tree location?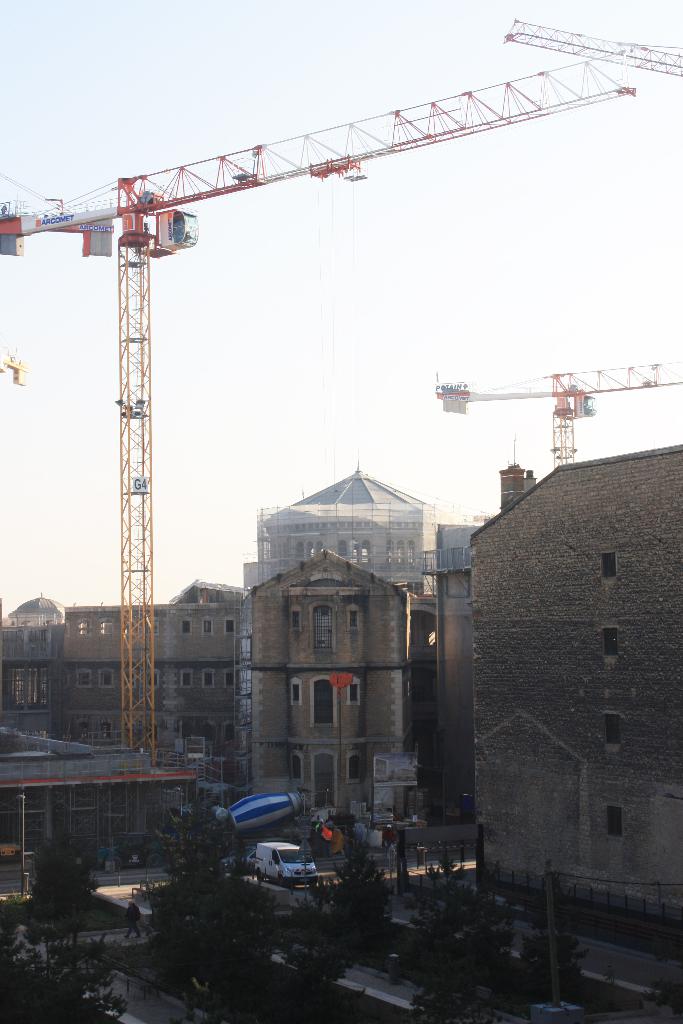
[left=0, top=929, right=136, bottom=1023]
